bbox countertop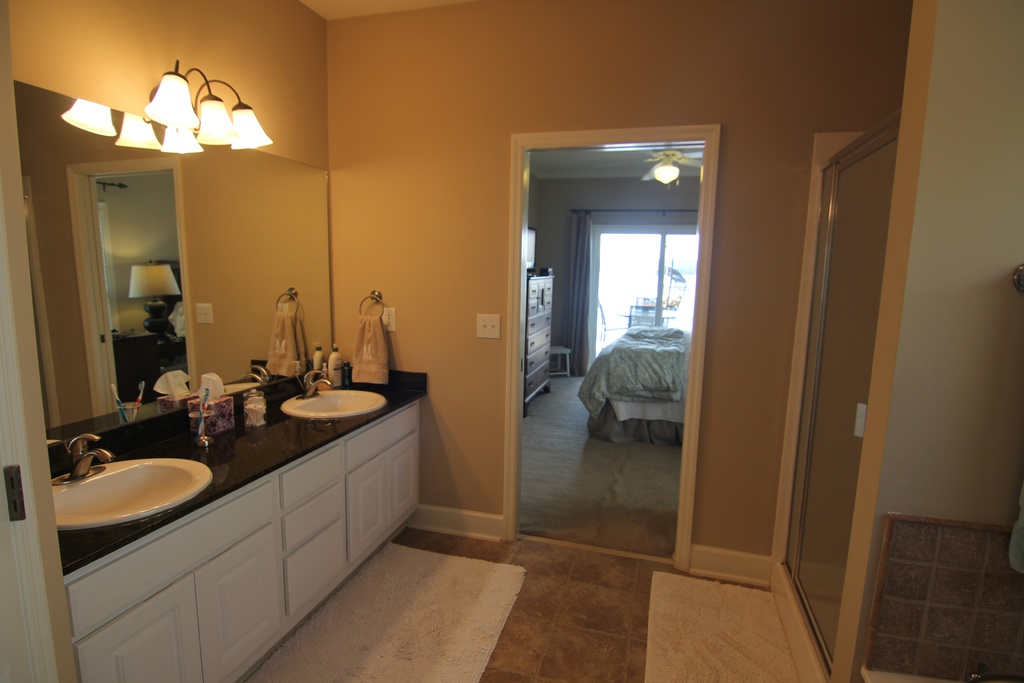
bbox=(49, 375, 426, 573)
